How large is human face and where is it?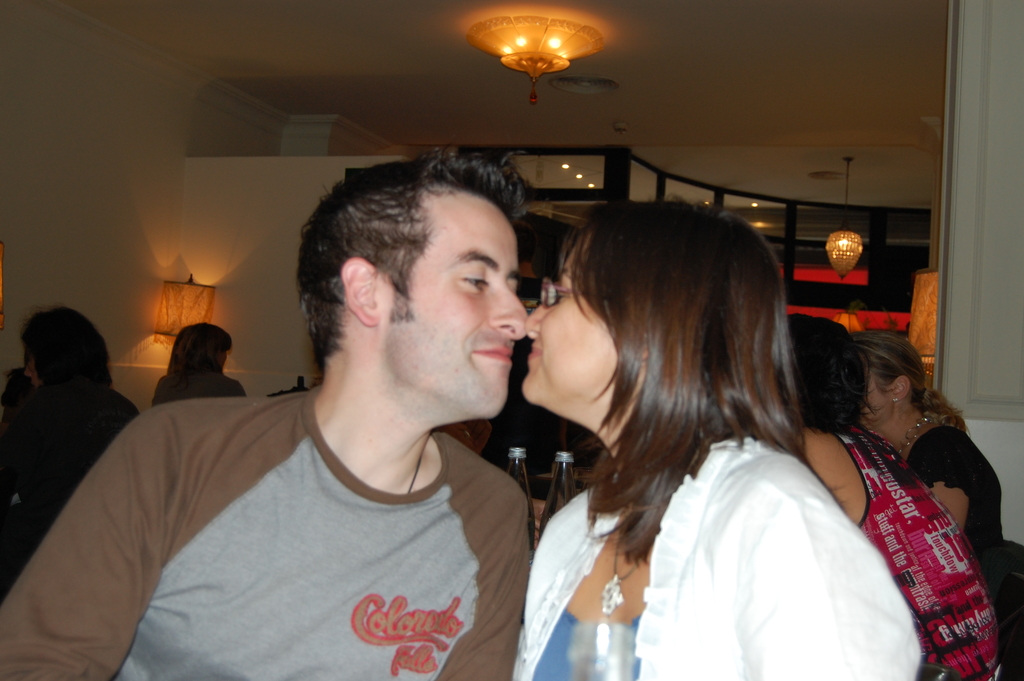
Bounding box: [381, 183, 527, 420].
